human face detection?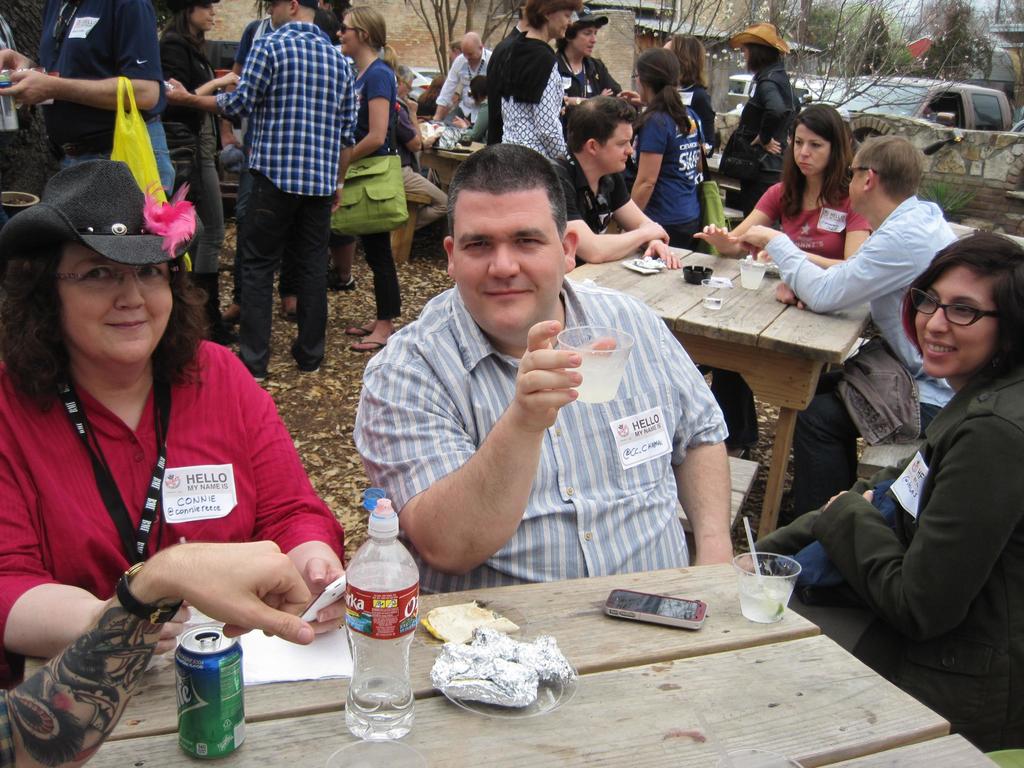
[x1=597, y1=124, x2=634, y2=170]
